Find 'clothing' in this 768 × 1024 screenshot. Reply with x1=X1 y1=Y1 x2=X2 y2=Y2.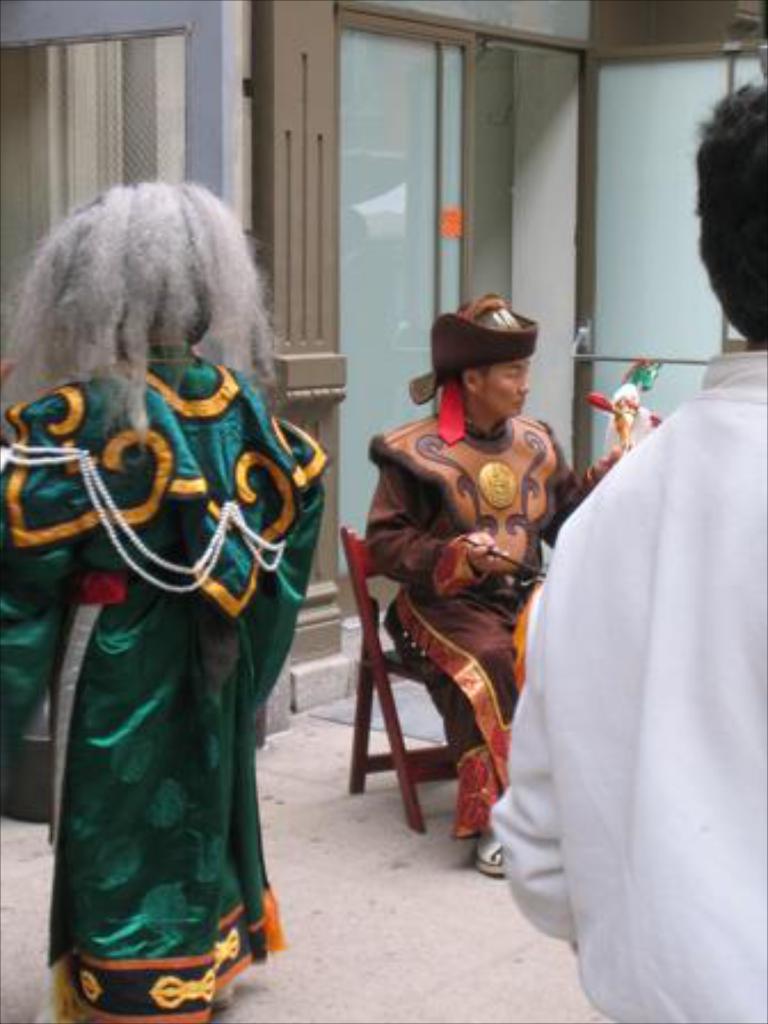
x1=357 y1=393 x2=622 y2=839.
